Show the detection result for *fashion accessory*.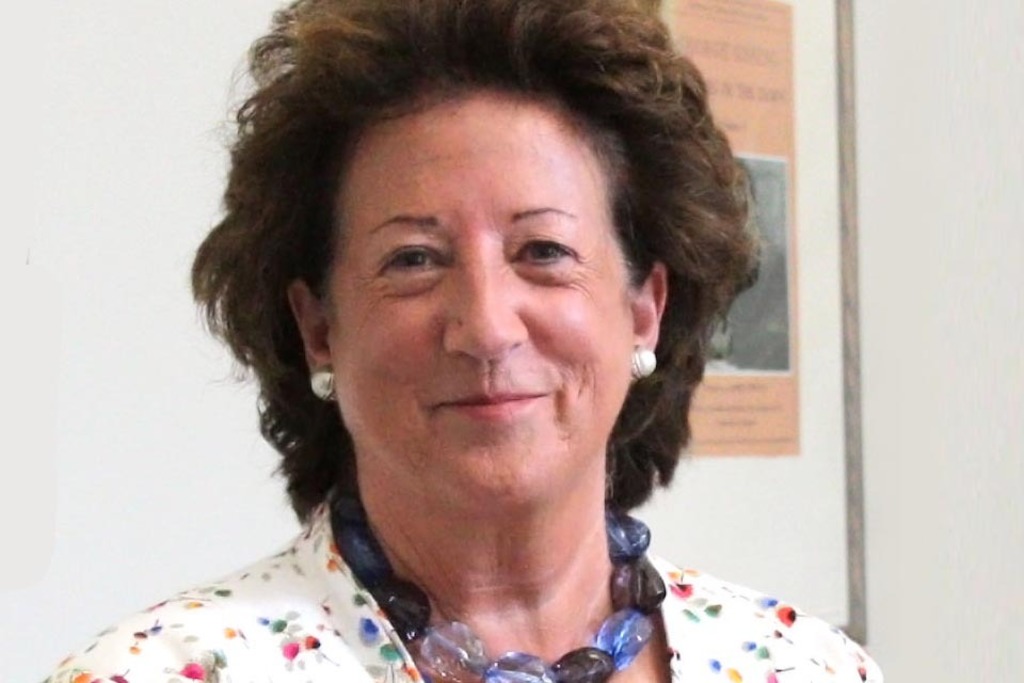
x1=304, y1=364, x2=339, y2=400.
